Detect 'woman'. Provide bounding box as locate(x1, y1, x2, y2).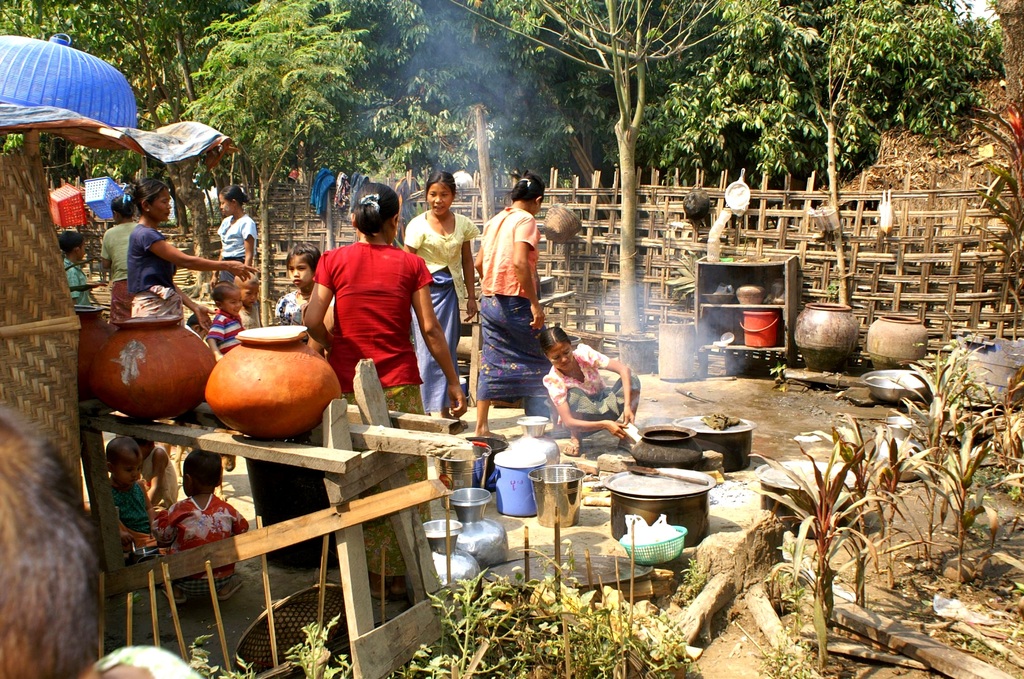
locate(102, 183, 243, 381).
